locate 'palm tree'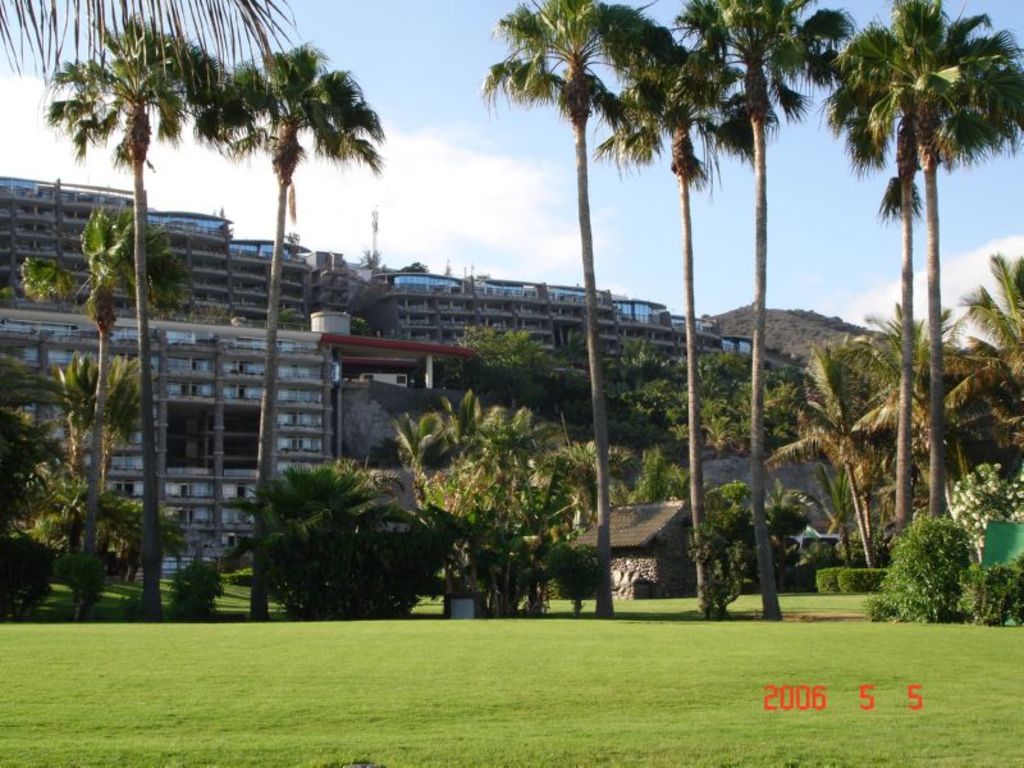
<region>65, 361, 147, 580</region>
